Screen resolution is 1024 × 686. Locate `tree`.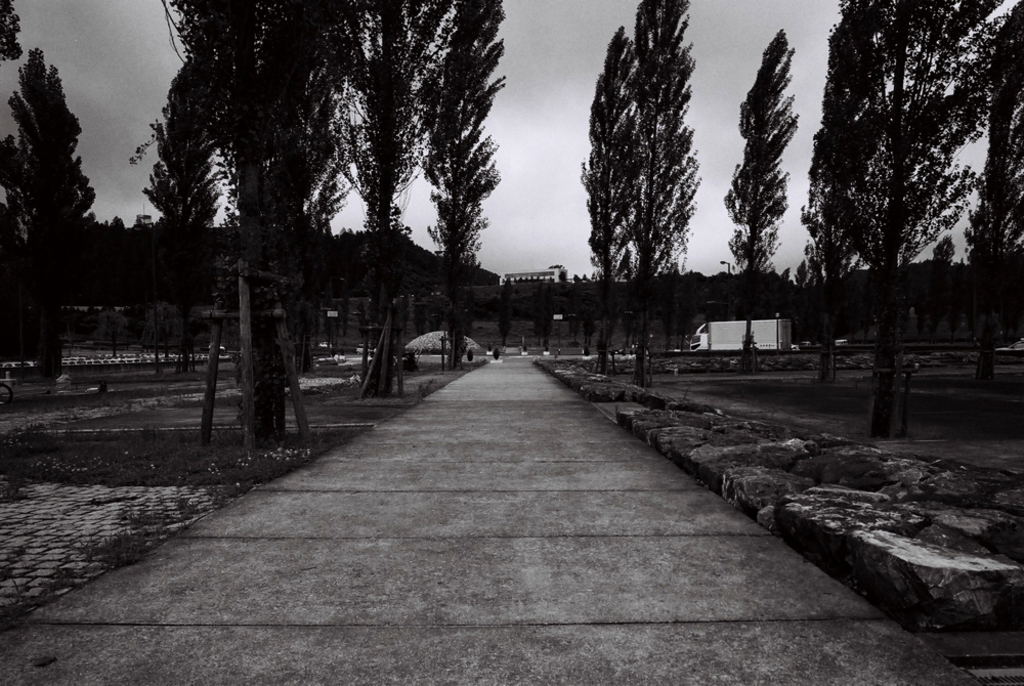
(130,61,213,384).
